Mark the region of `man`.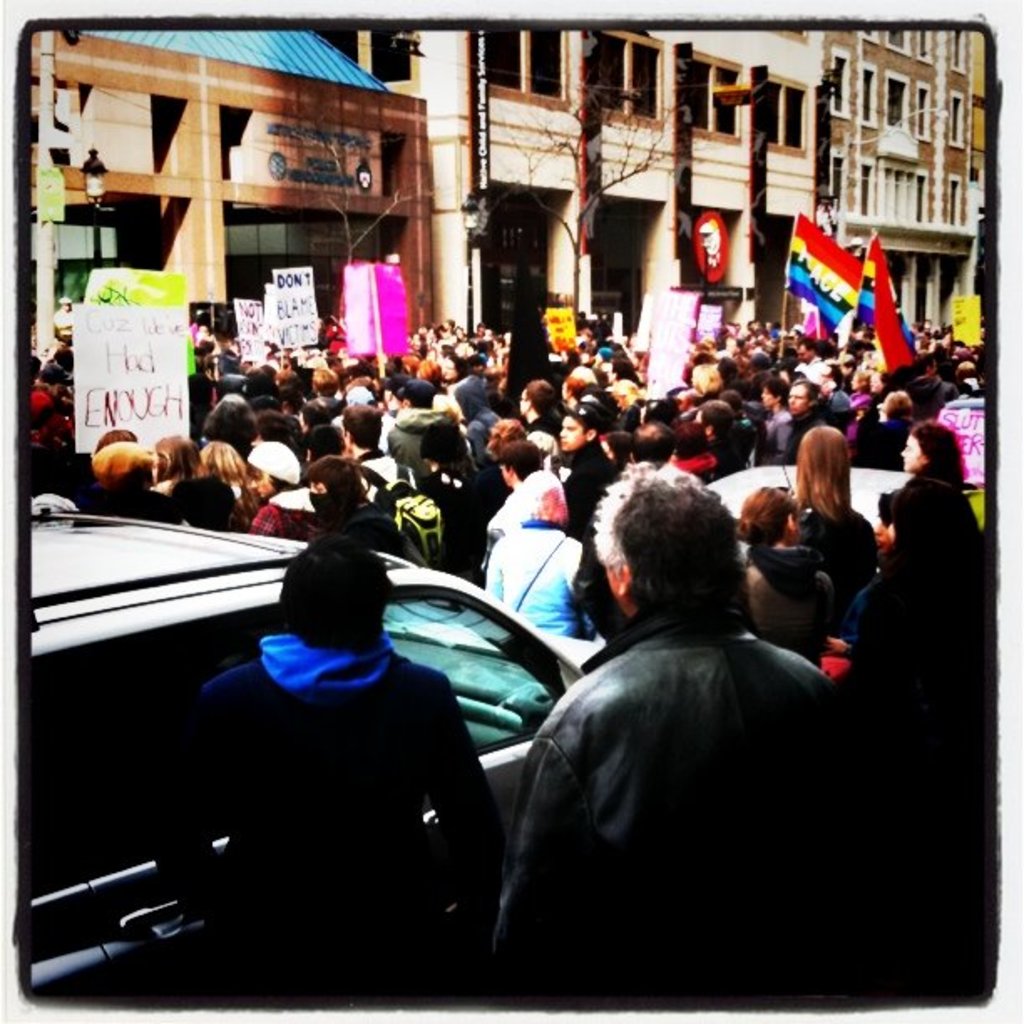
Region: bbox=(482, 460, 586, 644).
